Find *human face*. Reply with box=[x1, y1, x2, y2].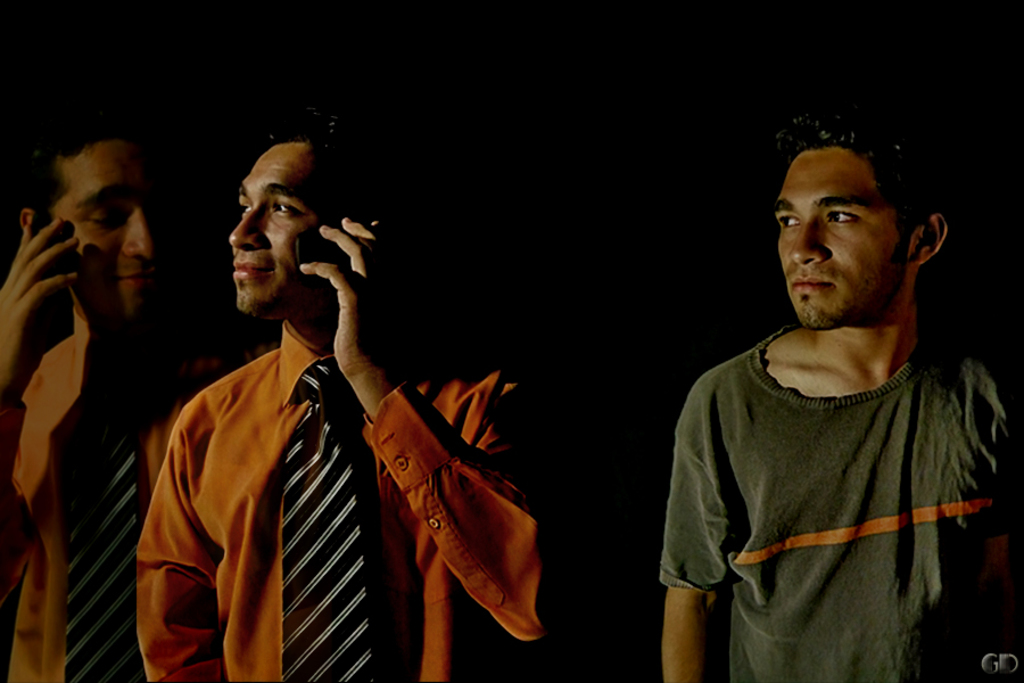
box=[51, 134, 167, 328].
